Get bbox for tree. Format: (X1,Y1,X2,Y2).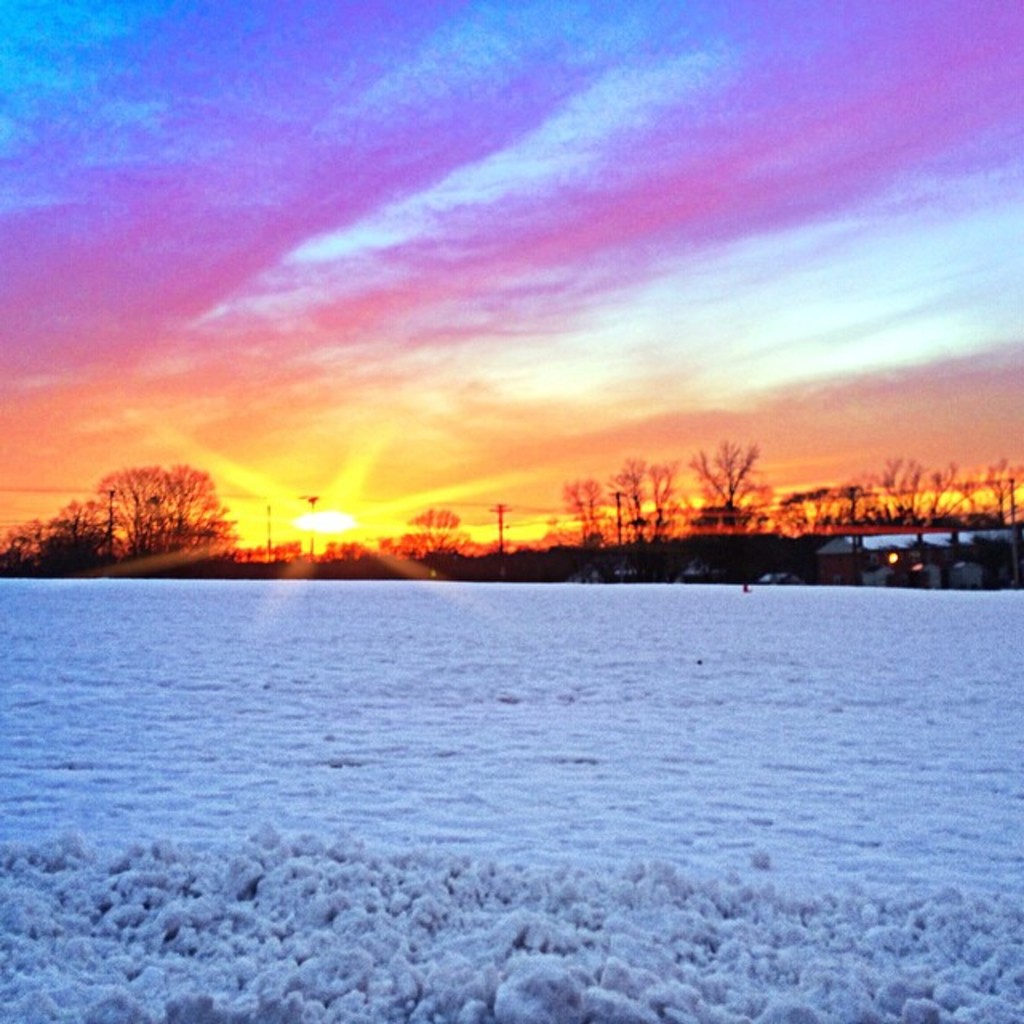
(810,488,829,528).
